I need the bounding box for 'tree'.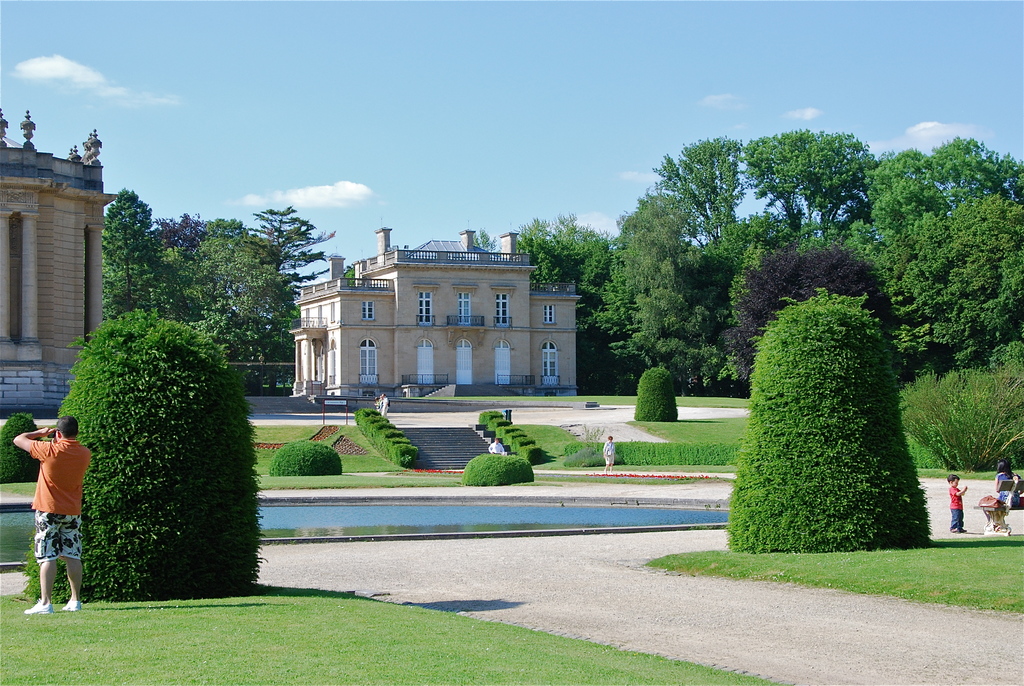
Here it is: box=[51, 280, 246, 590].
